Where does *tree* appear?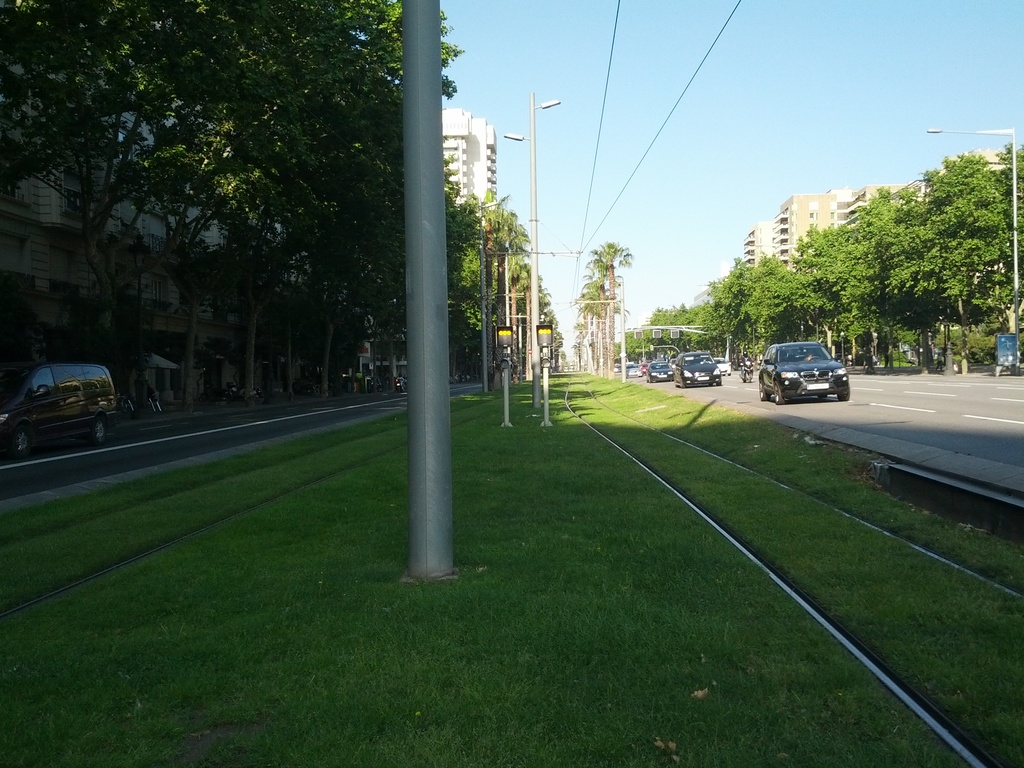
Appears at region(131, 2, 394, 416).
